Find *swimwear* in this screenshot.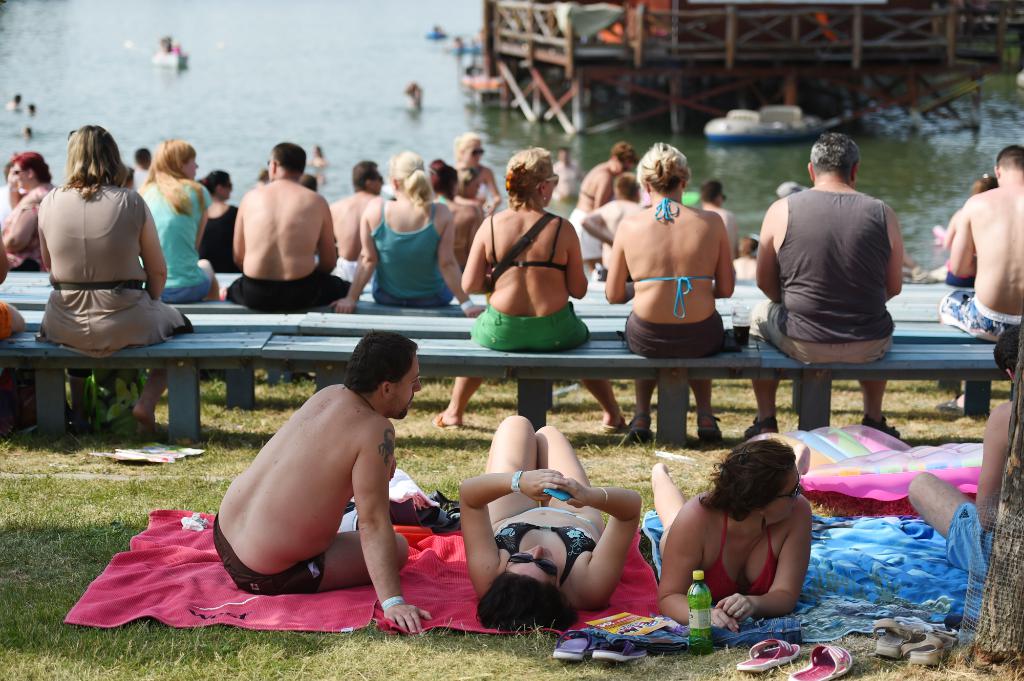
The bounding box for *swimwear* is 496:521:596:588.
